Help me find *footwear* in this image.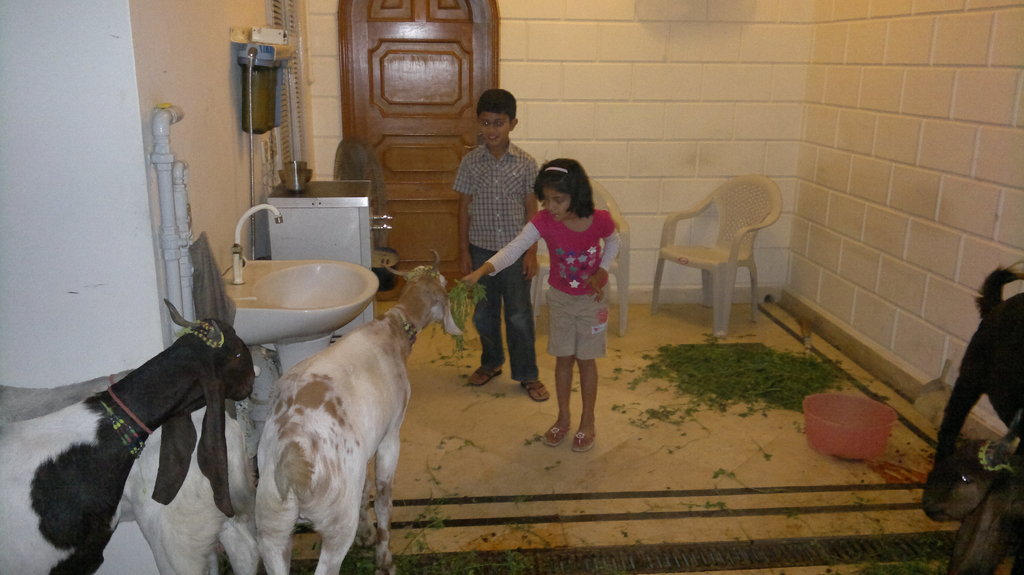
Found it: [x1=468, y1=368, x2=505, y2=388].
